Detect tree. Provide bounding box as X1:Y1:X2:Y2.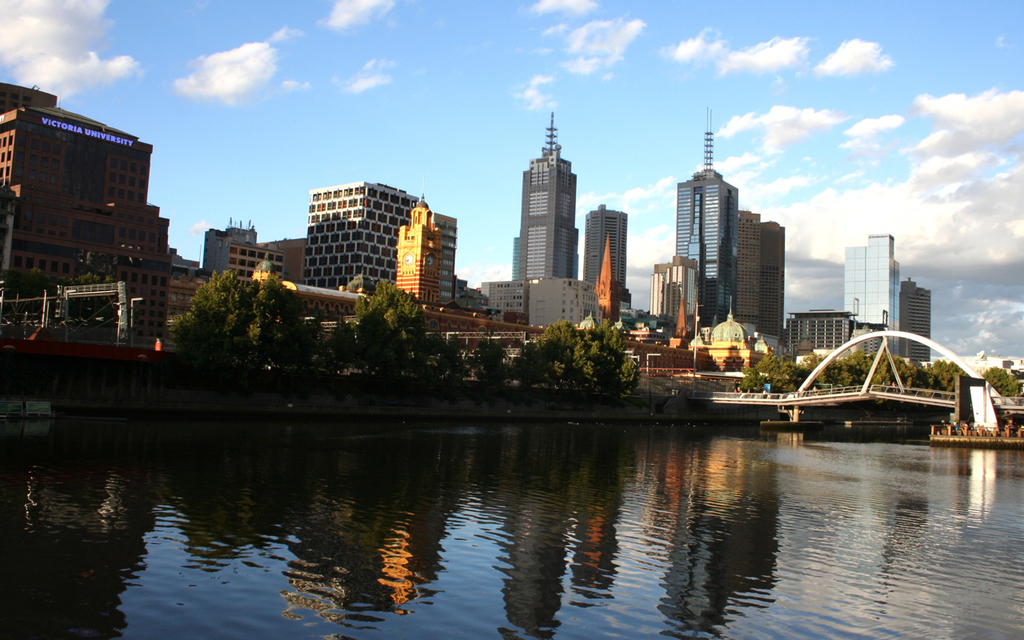
737:366:766:390.
